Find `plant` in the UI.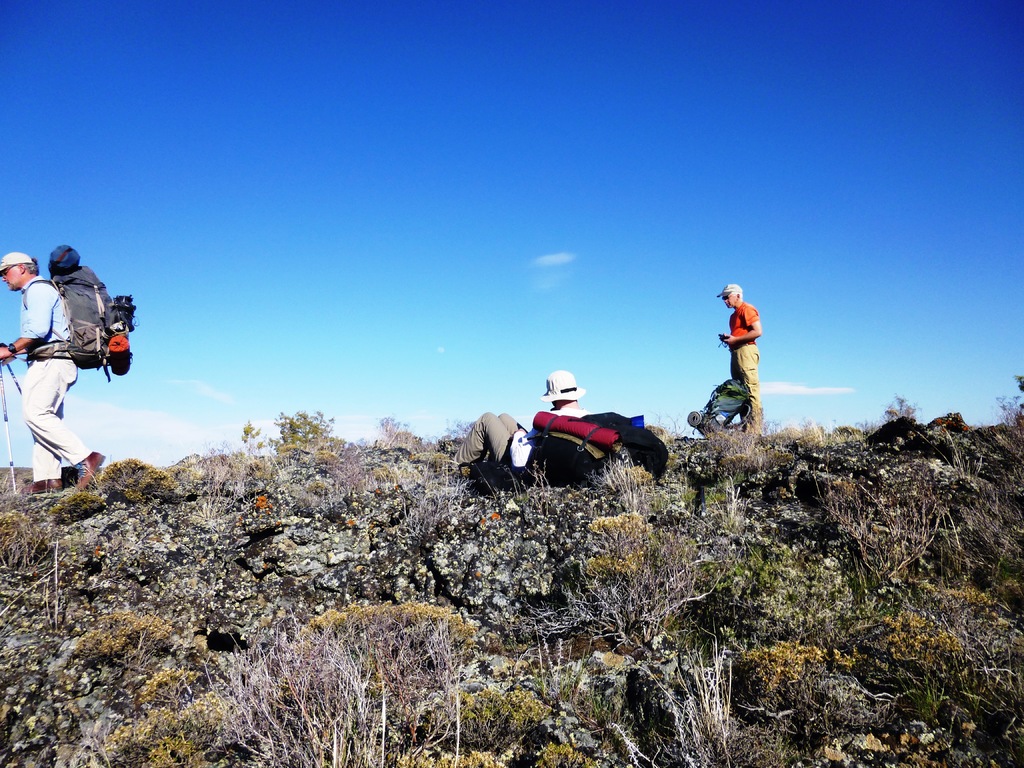
UI element at region(557, 646, 616, 726).
